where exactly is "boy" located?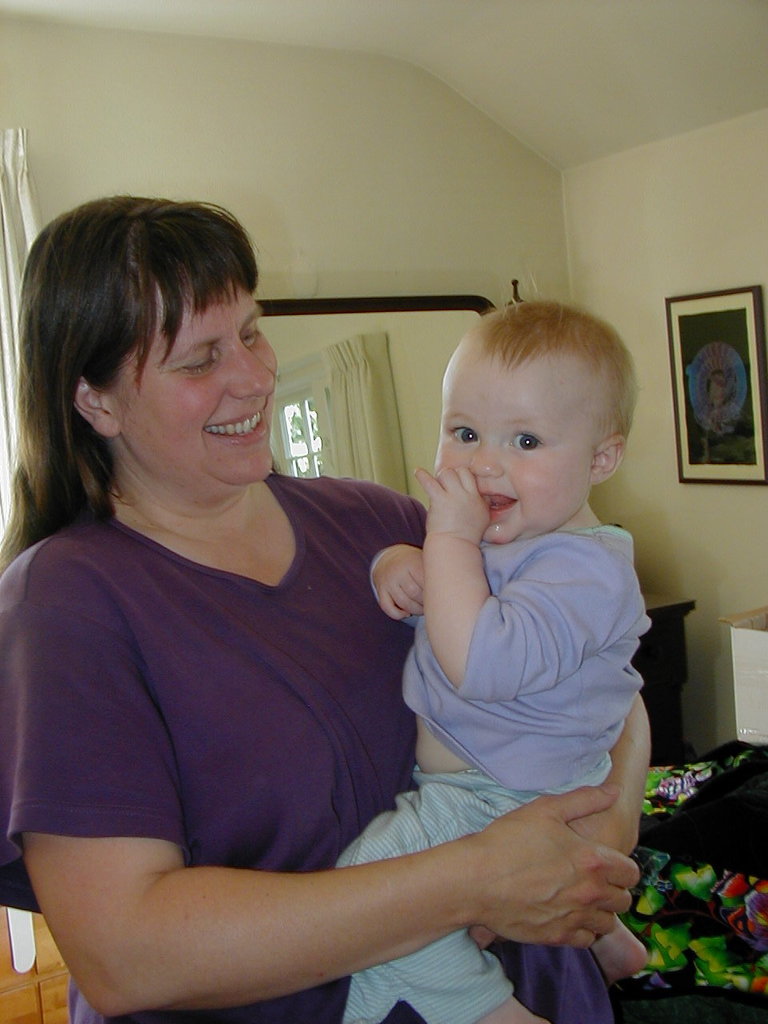
Its bounding box is 313:294:658:1023.
